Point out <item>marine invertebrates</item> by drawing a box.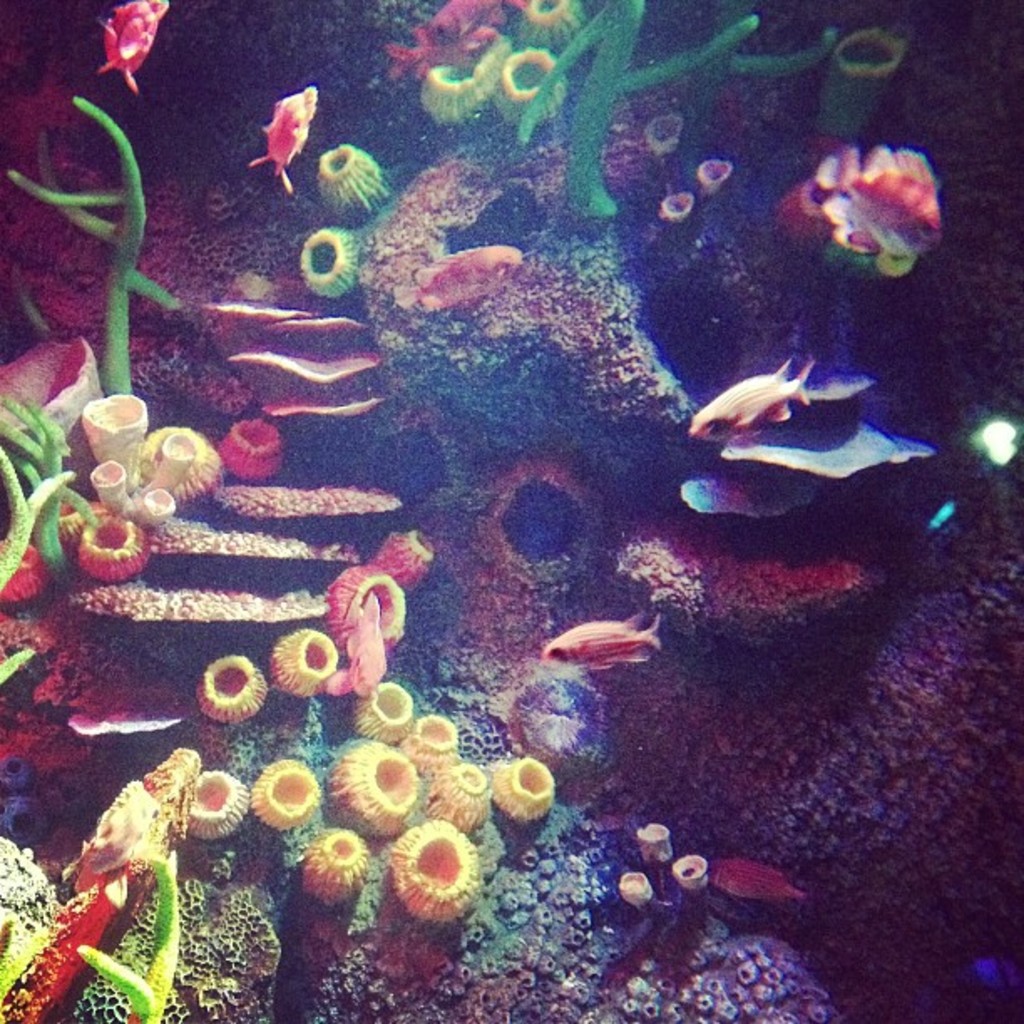
<region>611, 863, 663, 912</region>.
